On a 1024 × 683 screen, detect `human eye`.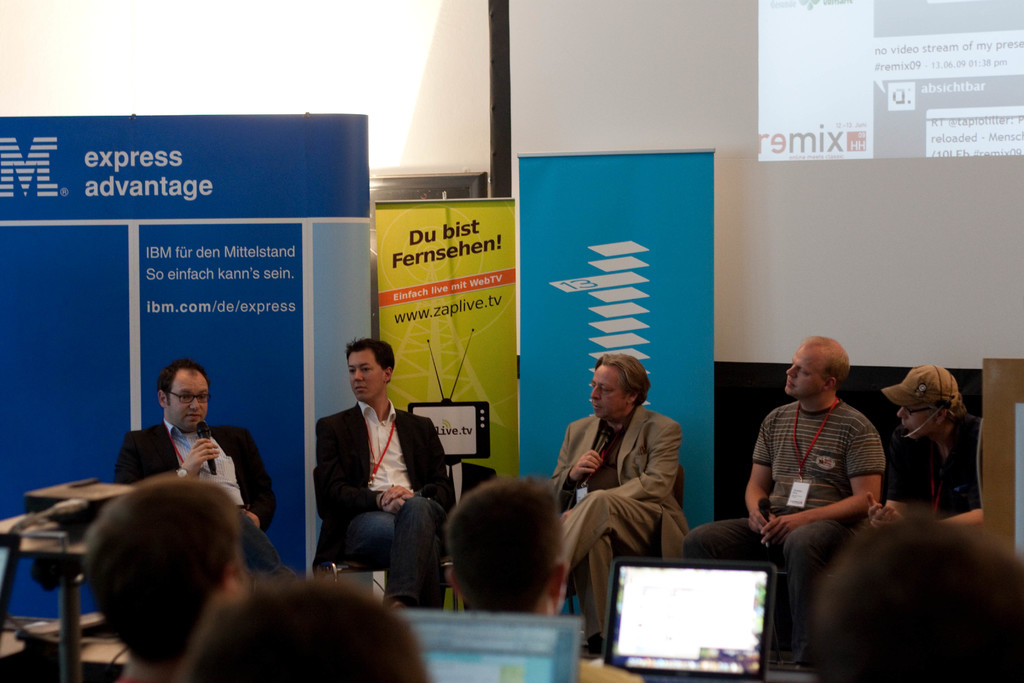
crop(180, 390, 191, 400).
